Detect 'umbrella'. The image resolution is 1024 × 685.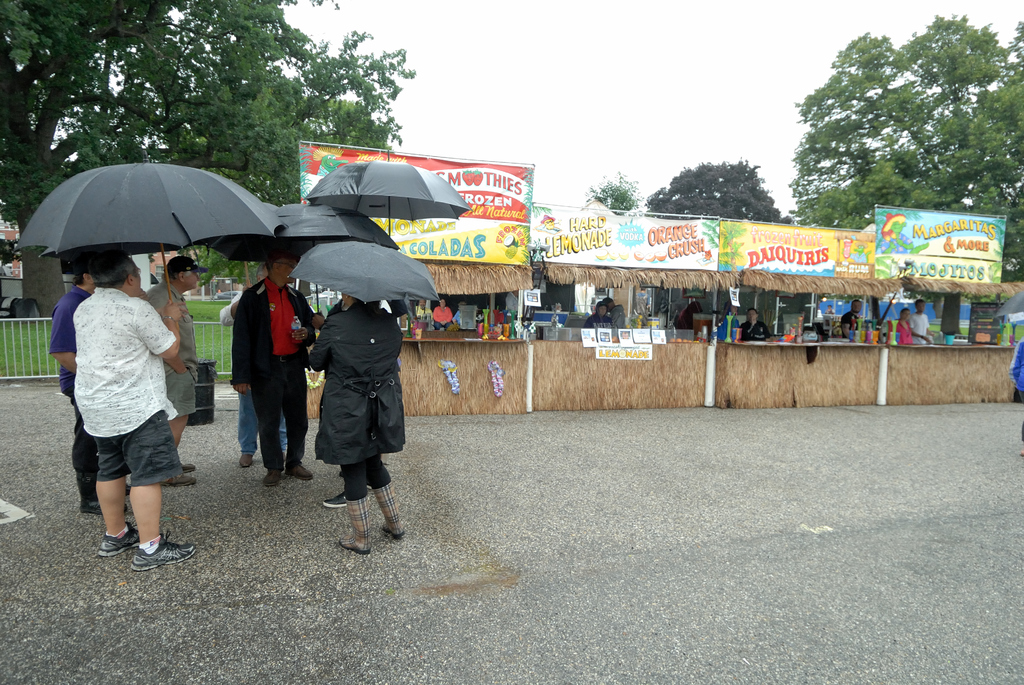
289:146:482:244.
